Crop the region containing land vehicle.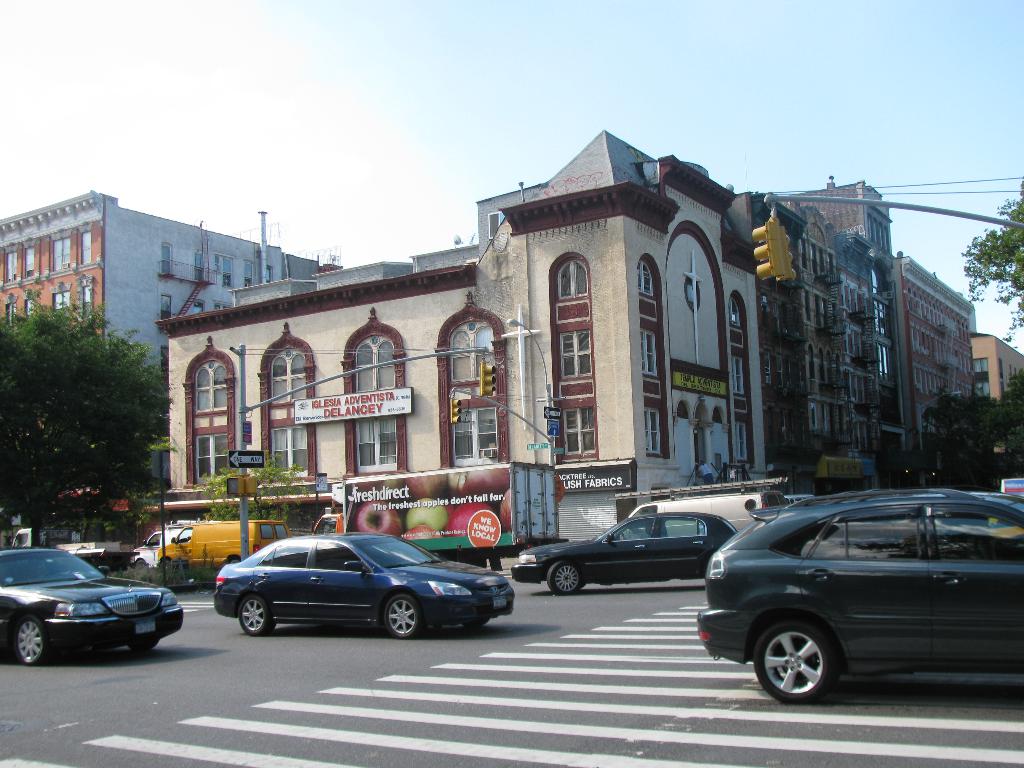
Crop region: [x1=628, y1=491, x2=794, y2=536].
